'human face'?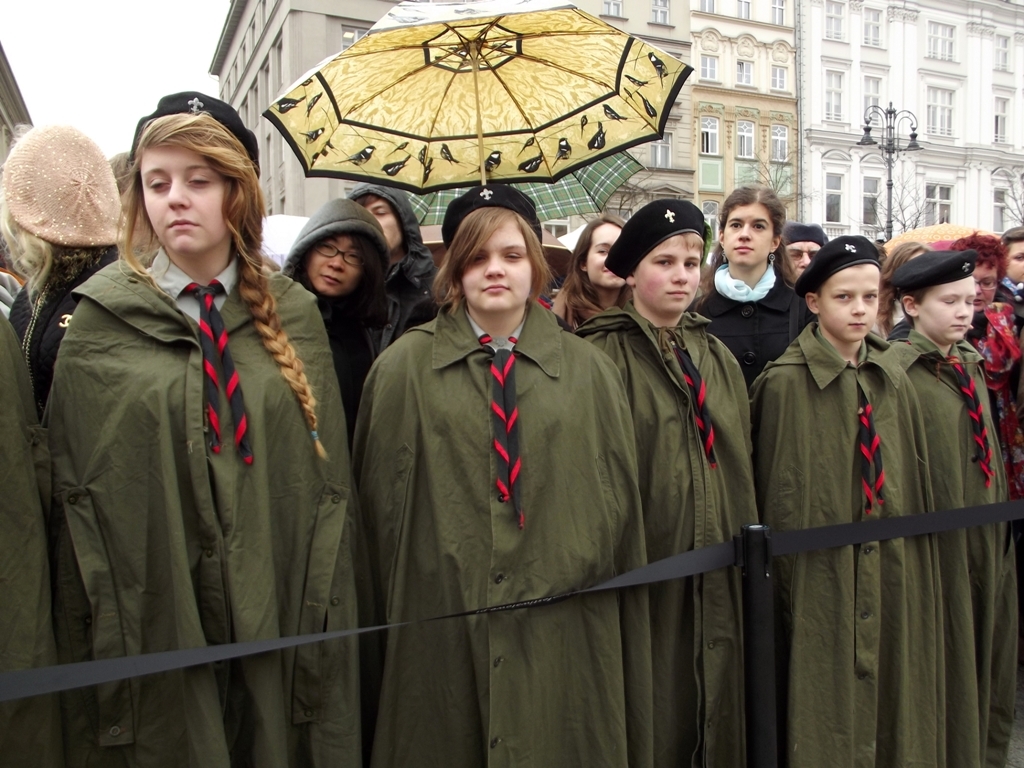
<bbox>585, 220, 631, 291</bbox>
